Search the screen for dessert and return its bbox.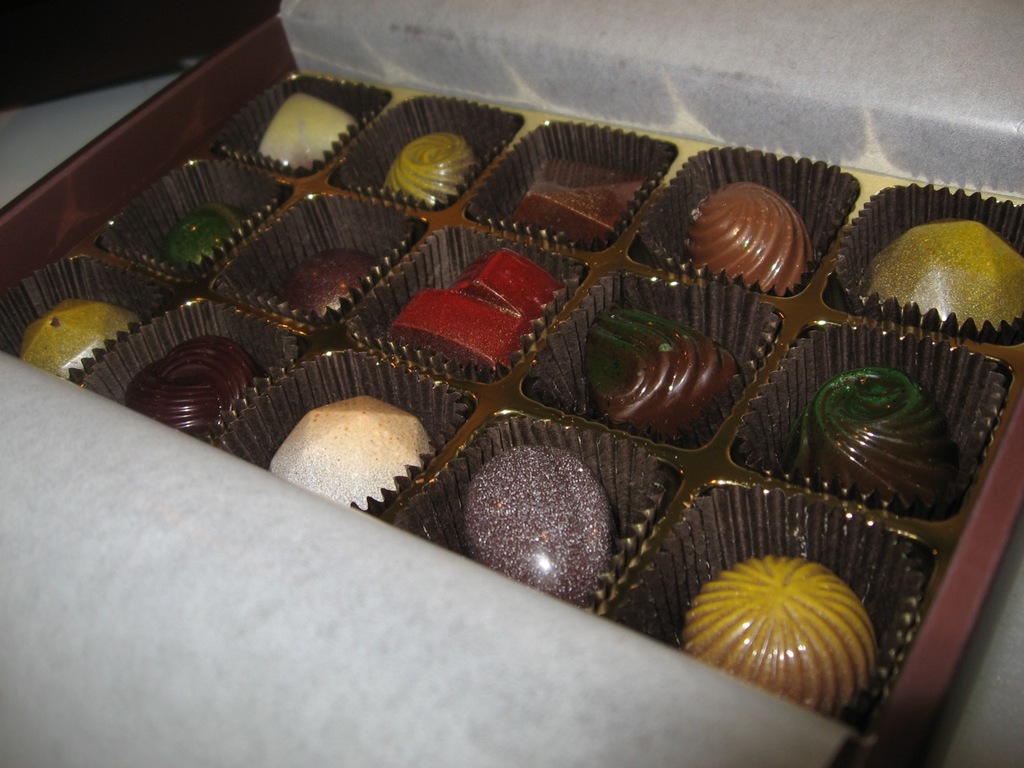
Found: bbox=[267, 397, 437, 506].
